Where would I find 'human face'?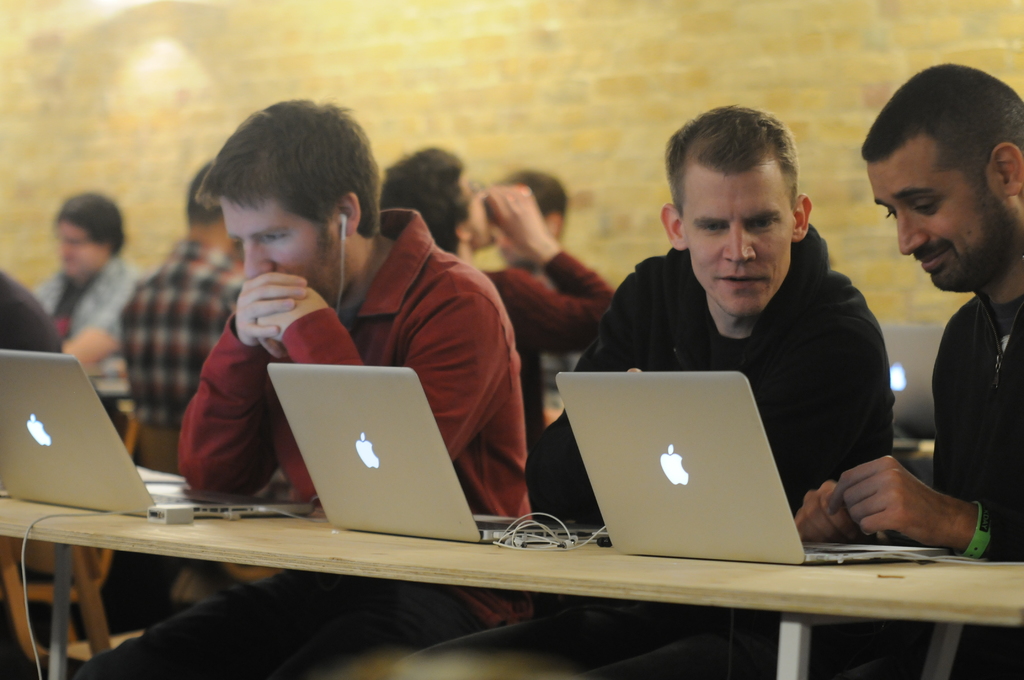
At {"x1": 57, "y1": 222, "x2": 100, "y2": 274}.
